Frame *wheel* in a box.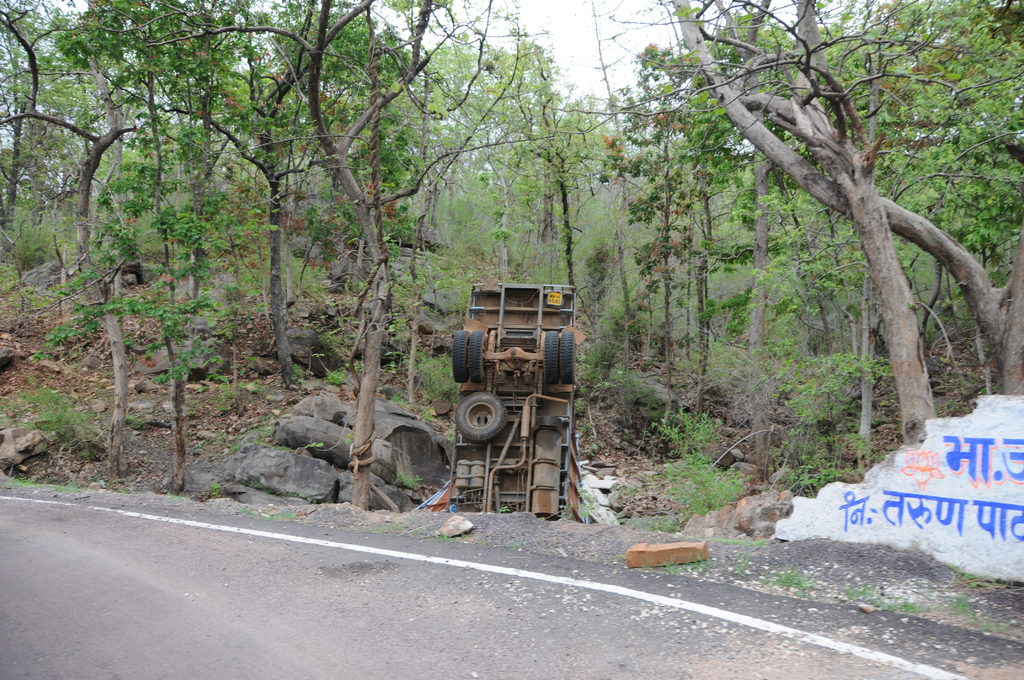
box=[541, 331, 560, 385].
